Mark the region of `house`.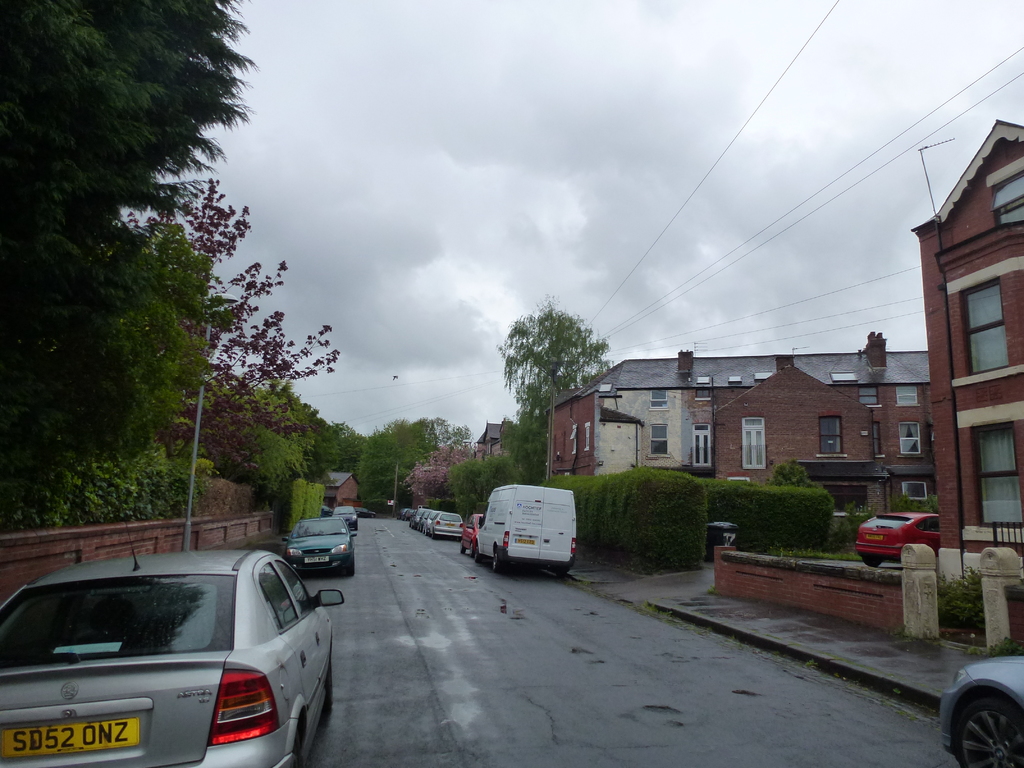
Region: crop(470, 419, 511, 464).
